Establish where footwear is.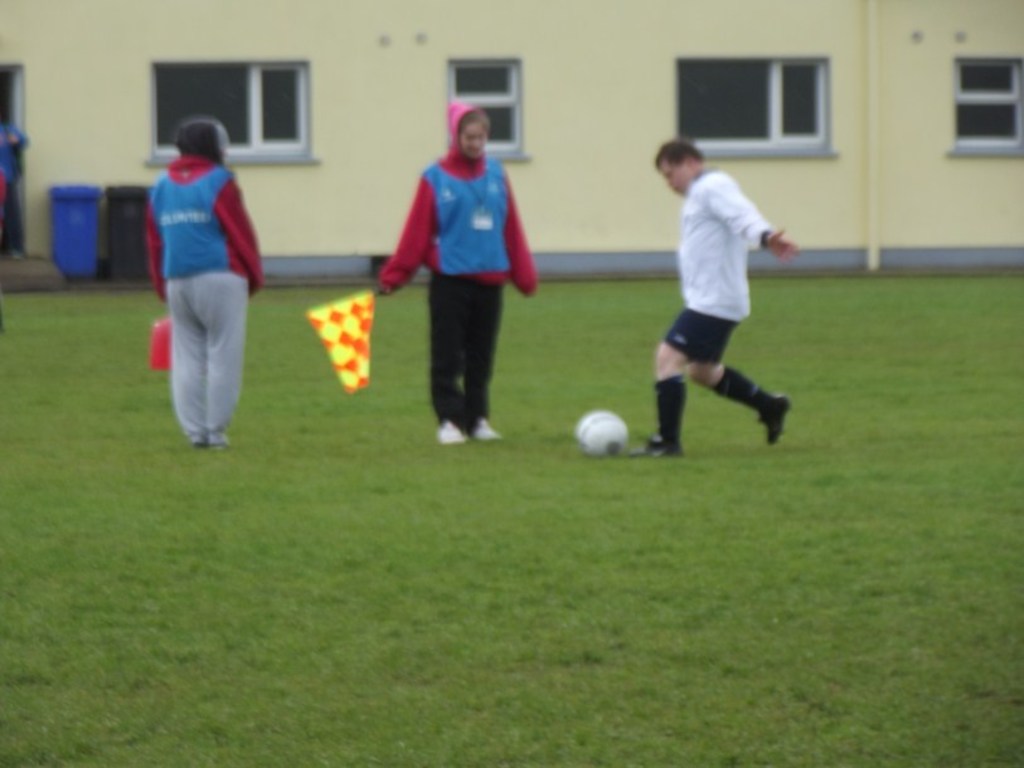
Established at {"left": 758, "top": 393, "right": 791, "bottom": 441}.
